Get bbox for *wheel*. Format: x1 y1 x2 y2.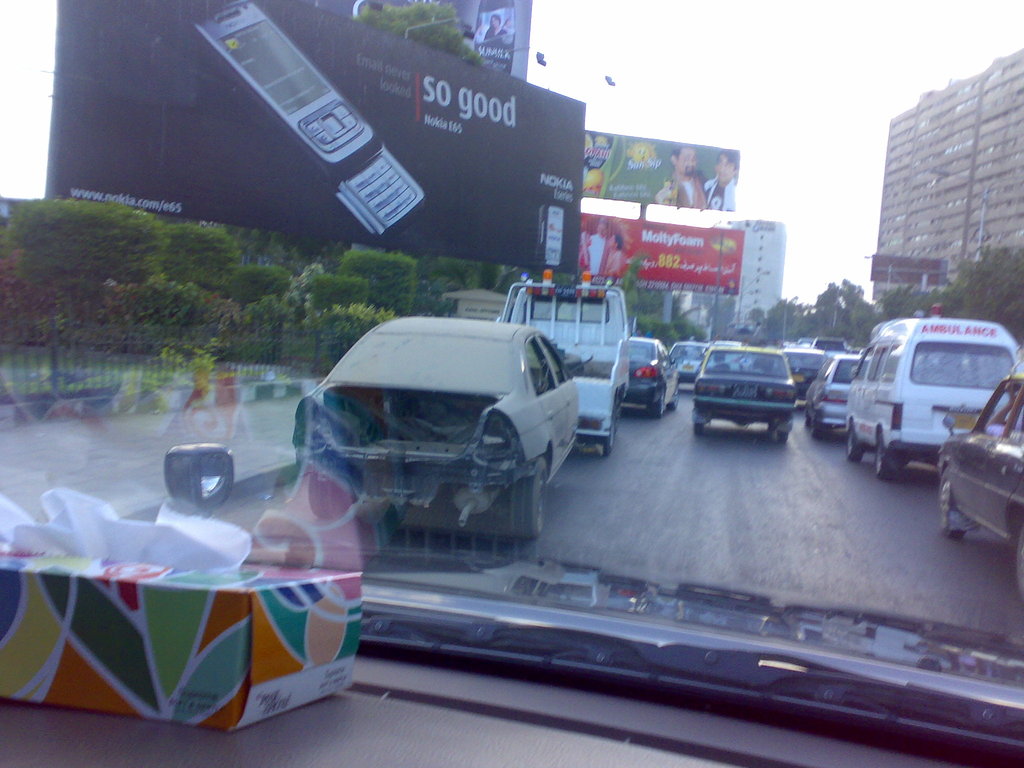
810 415 829 442.
